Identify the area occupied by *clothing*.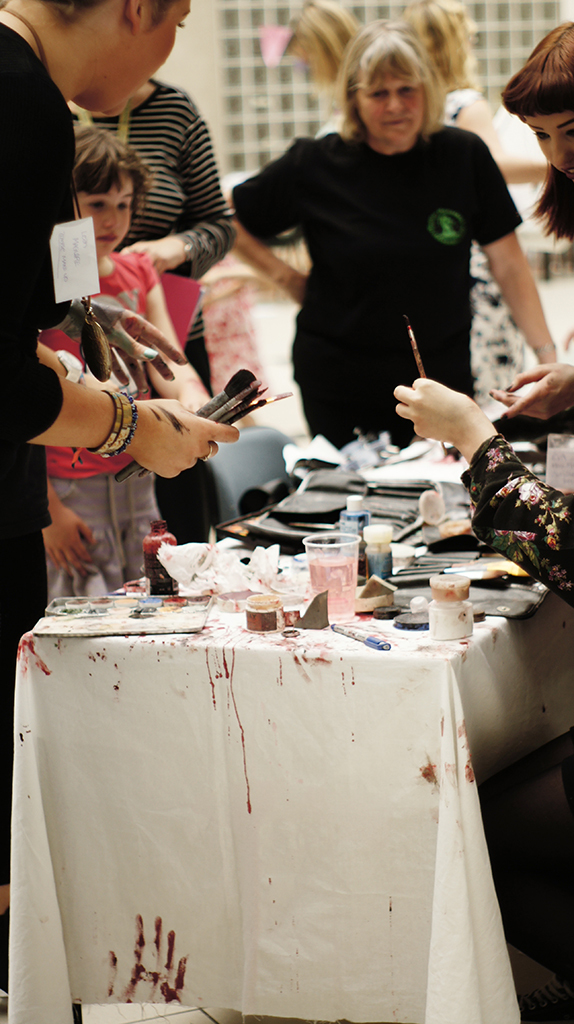
Area: BBox(233, 77, 529, 432).
